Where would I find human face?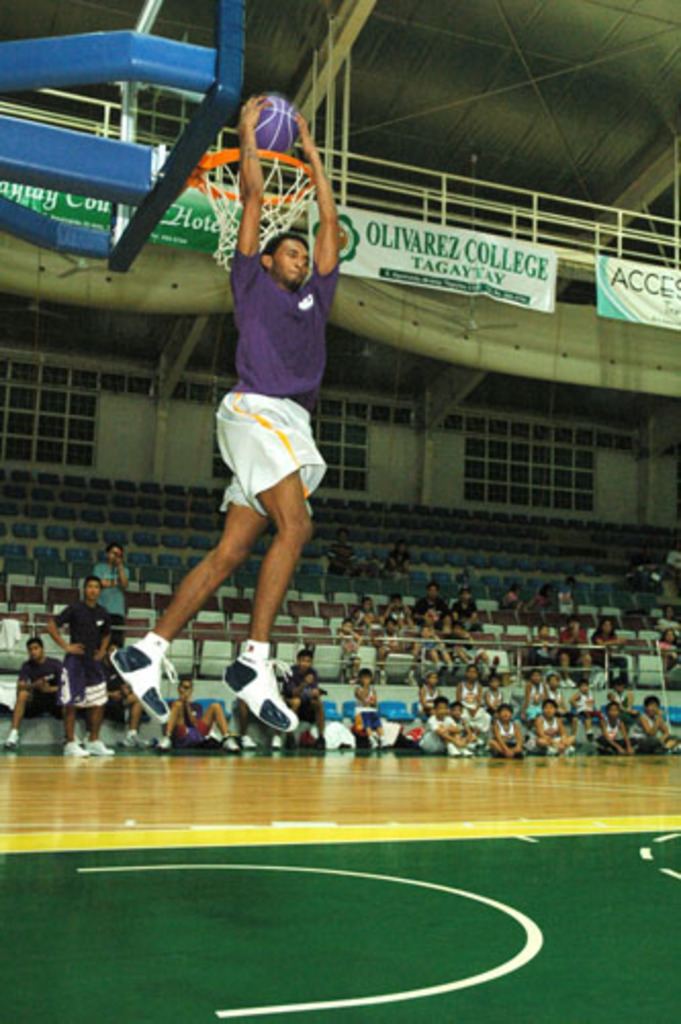
At [29,640,41,656].
